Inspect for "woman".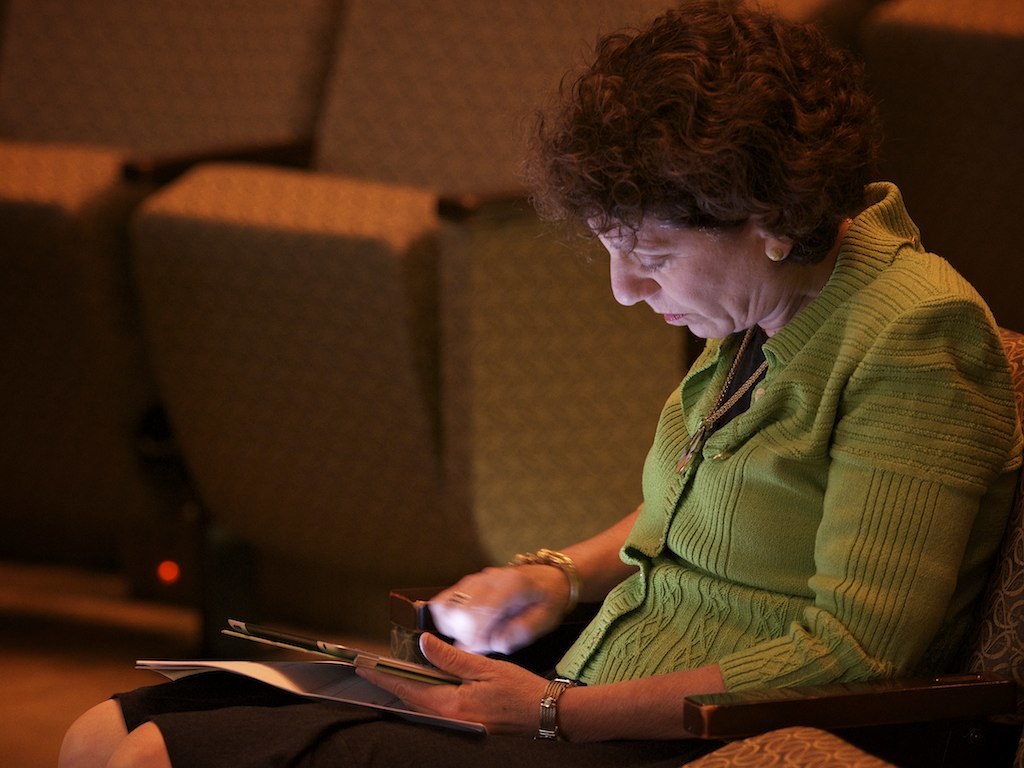
Inspection: l=371, t=42, r=1019, b=747.
